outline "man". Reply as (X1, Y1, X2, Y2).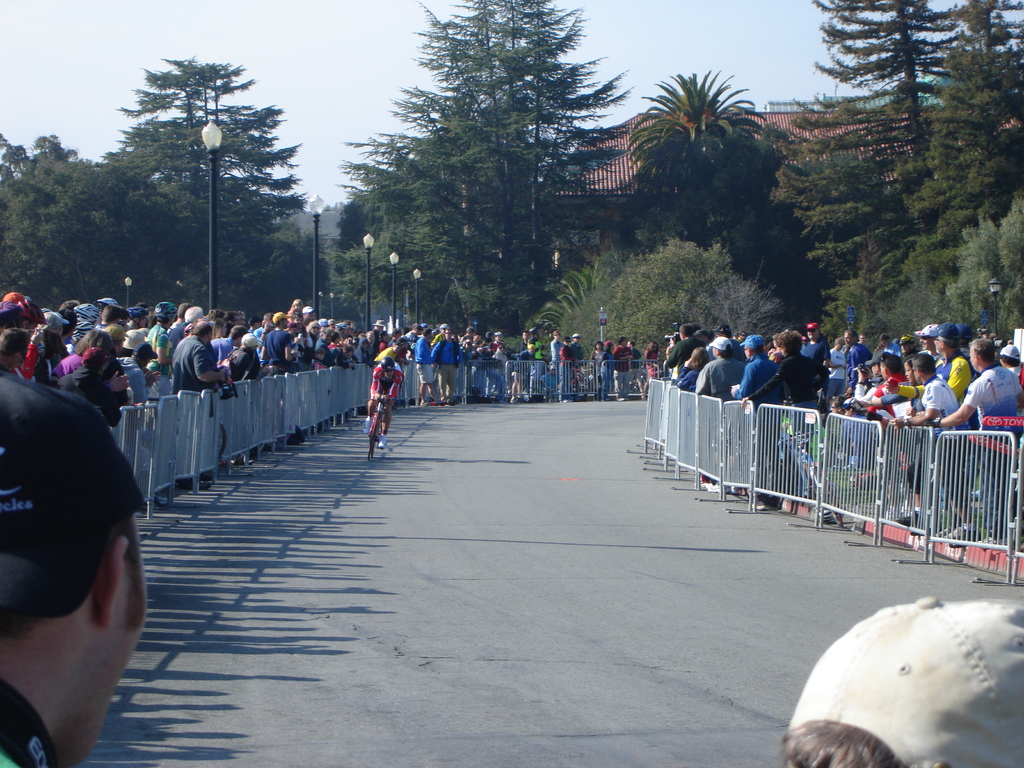
(934, 323, 973, 400).
